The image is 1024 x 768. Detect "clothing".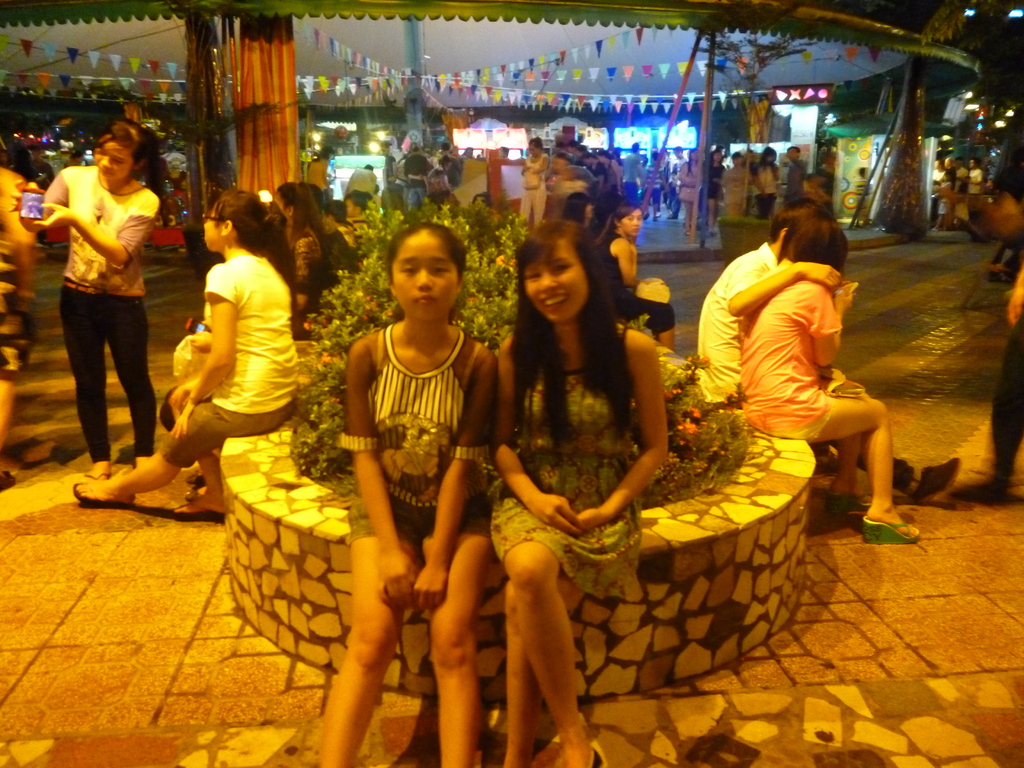
Detection: box(734, 271, 838, 450).
